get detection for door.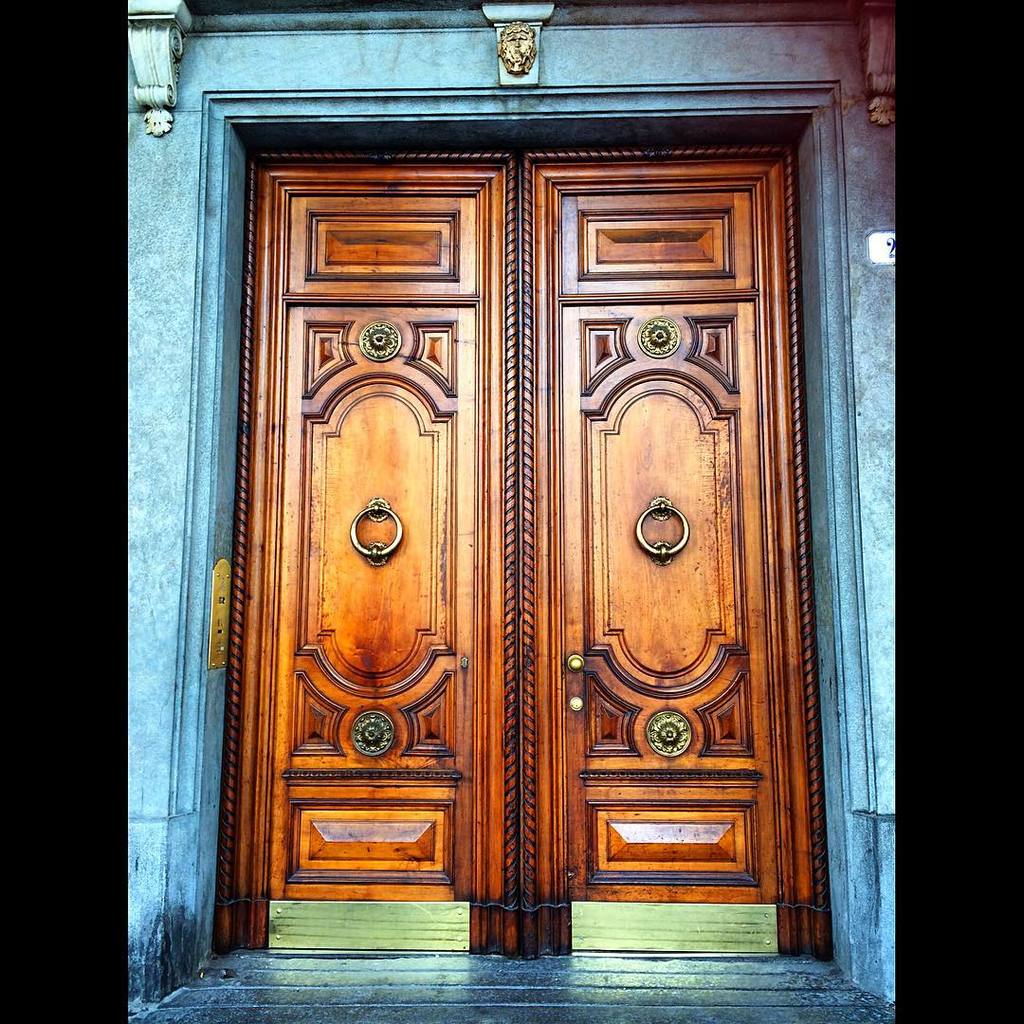
Detection: [left=241, top=146, right=802, bottom=947].
